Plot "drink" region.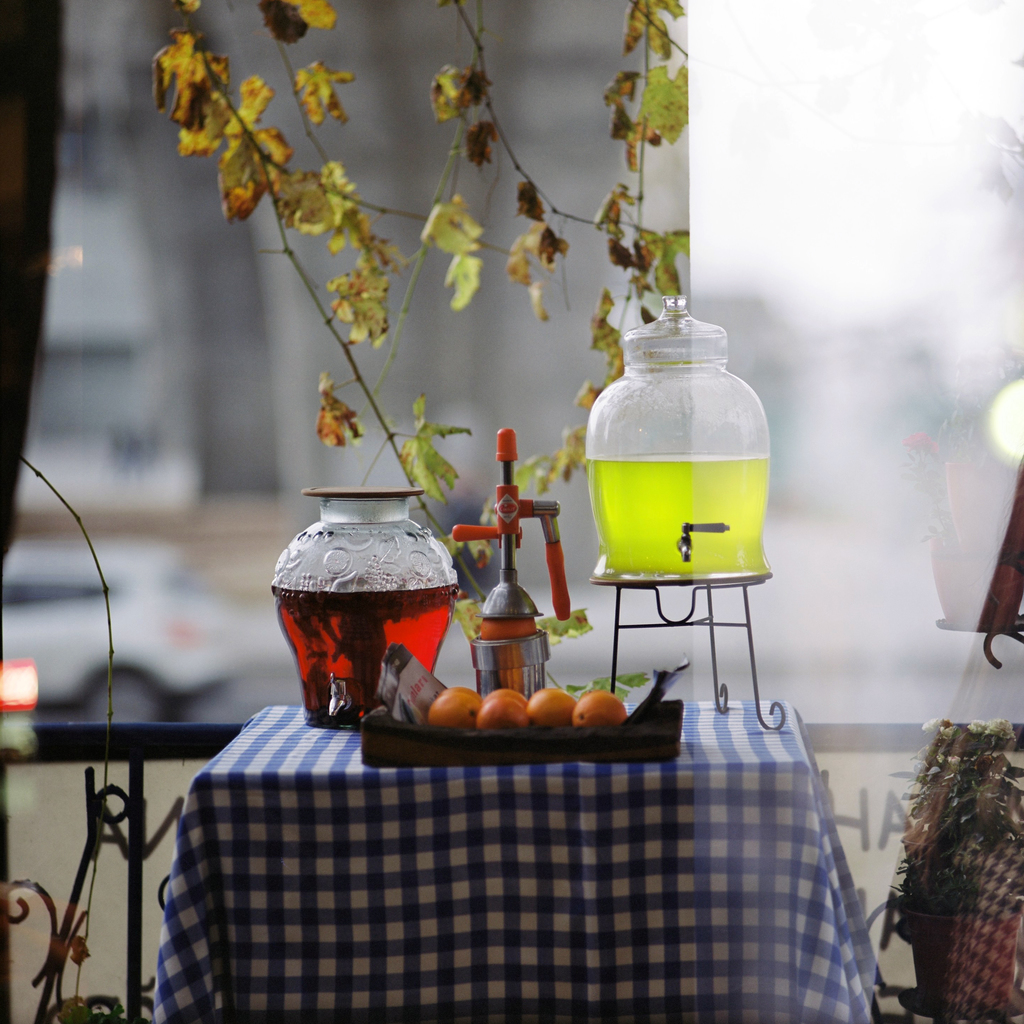
Plotted at {"x1": 591, "y1": 453, "x2": 769, "y2": 575}.
